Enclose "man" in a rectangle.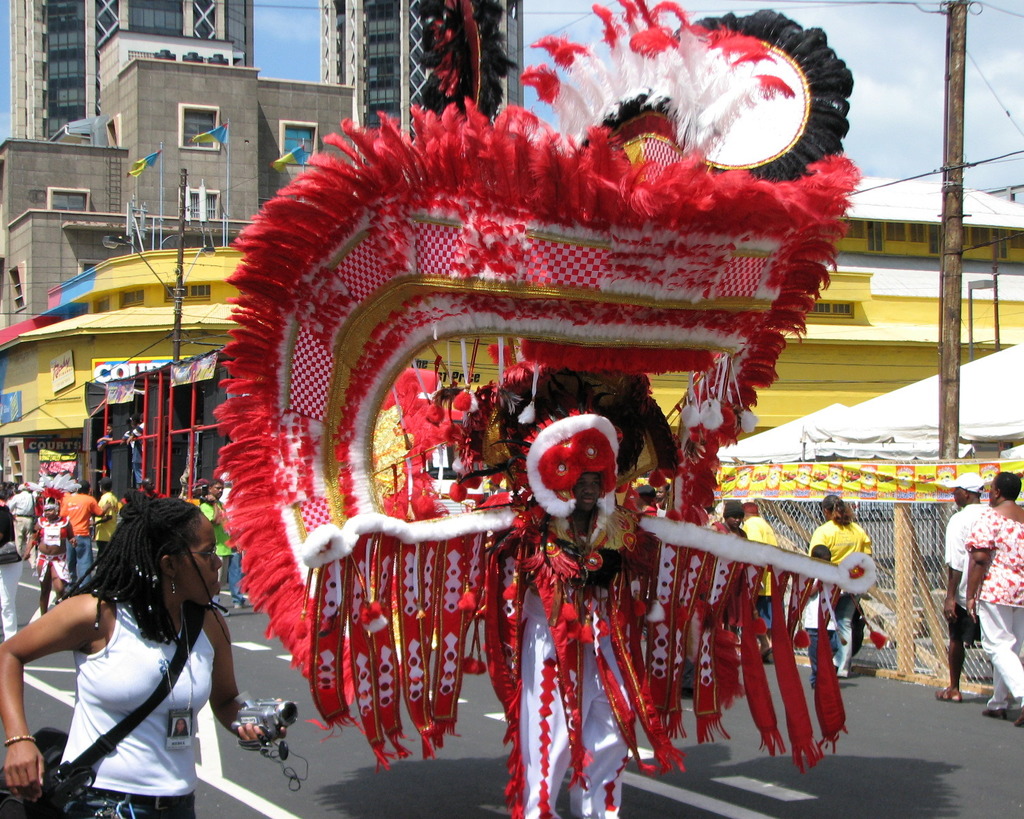
x1=96 y1=478 x2=125 y2=554.
